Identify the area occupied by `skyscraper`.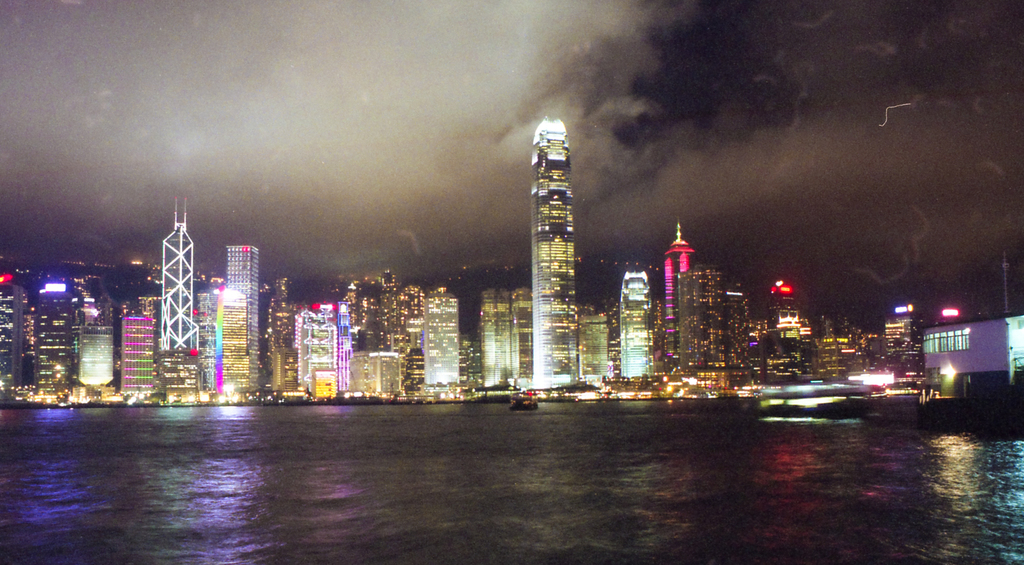
Area: 152/204/208/363.
